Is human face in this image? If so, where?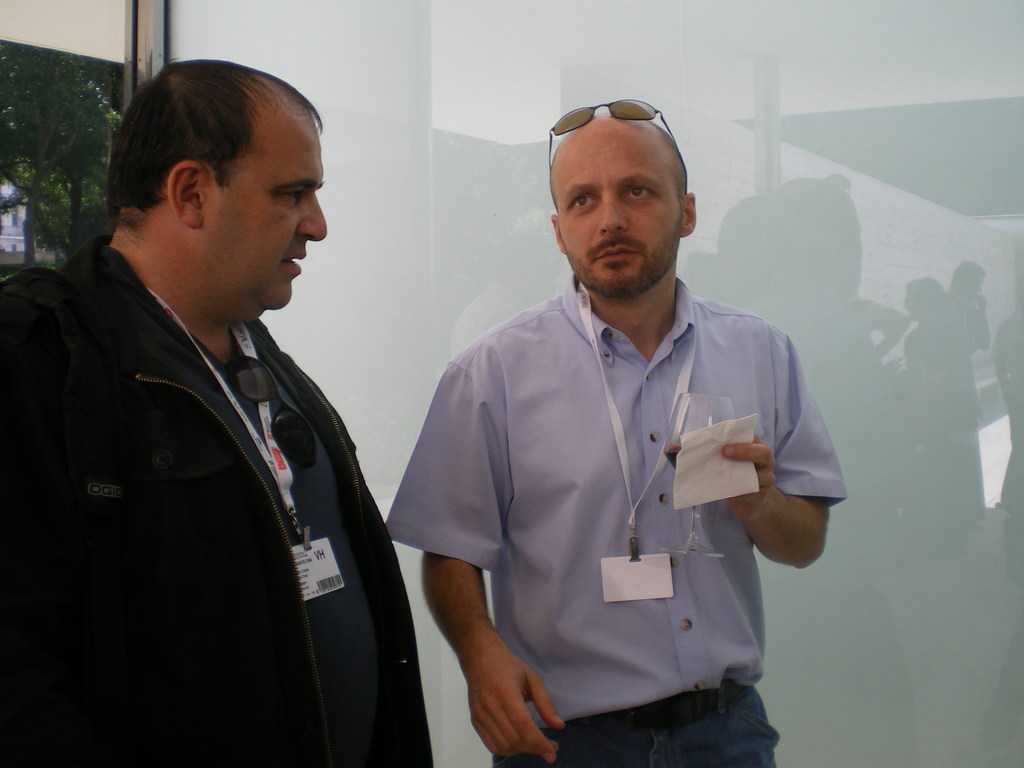
Yes, at (x1=204, y1=123, x2=330, y2=316).
